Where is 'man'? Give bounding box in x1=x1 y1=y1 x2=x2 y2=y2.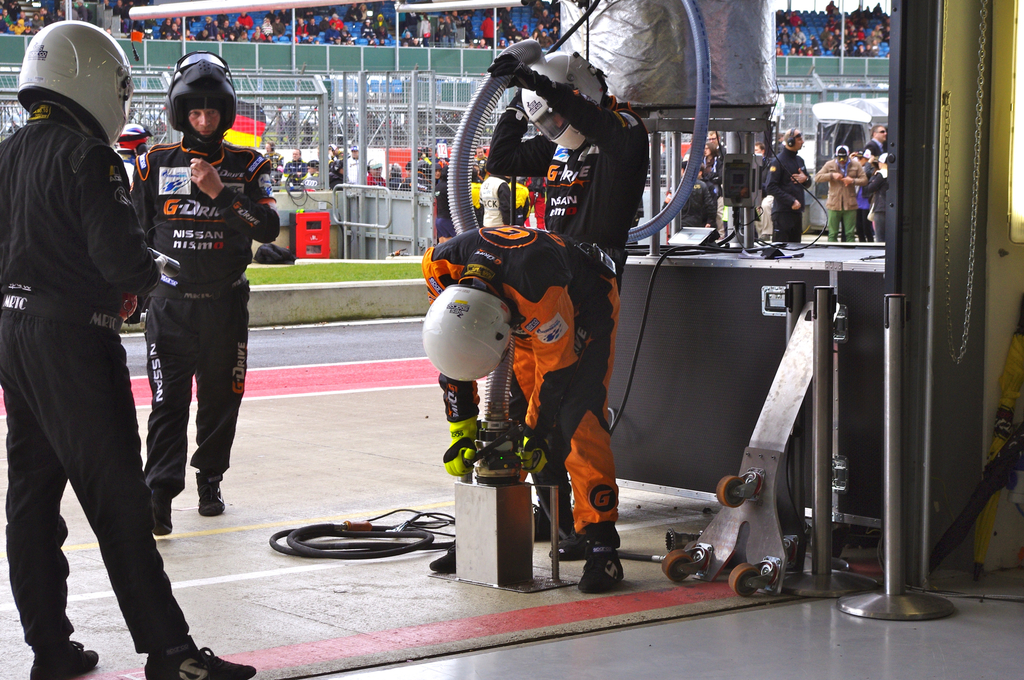
x1=76 y1=0 x2=93 y2=24.
